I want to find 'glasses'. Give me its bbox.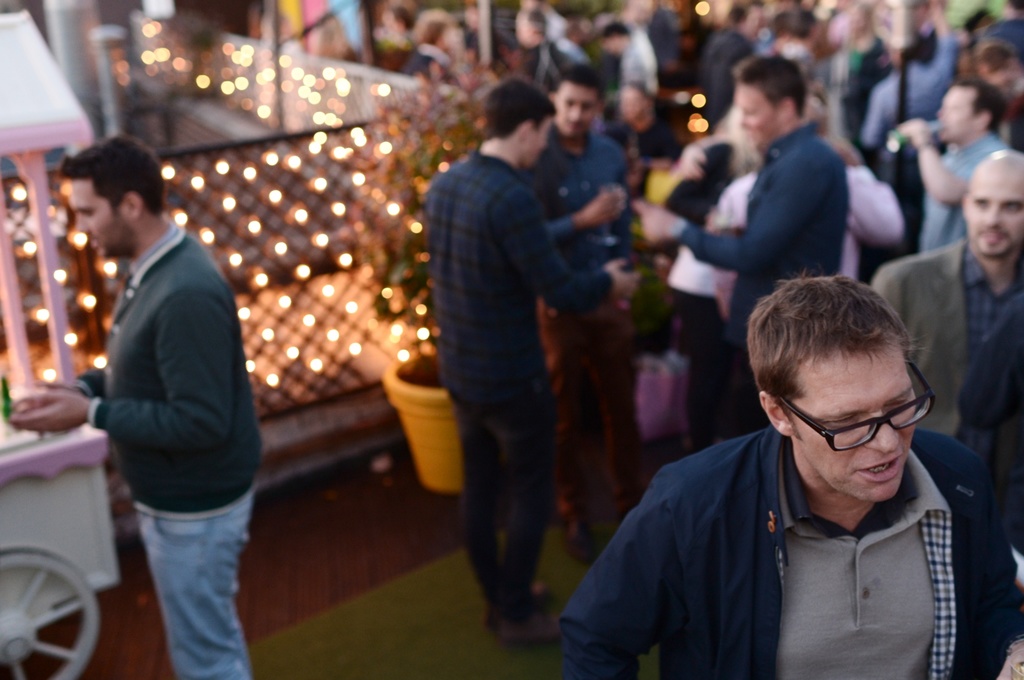
776,359,933,453.
